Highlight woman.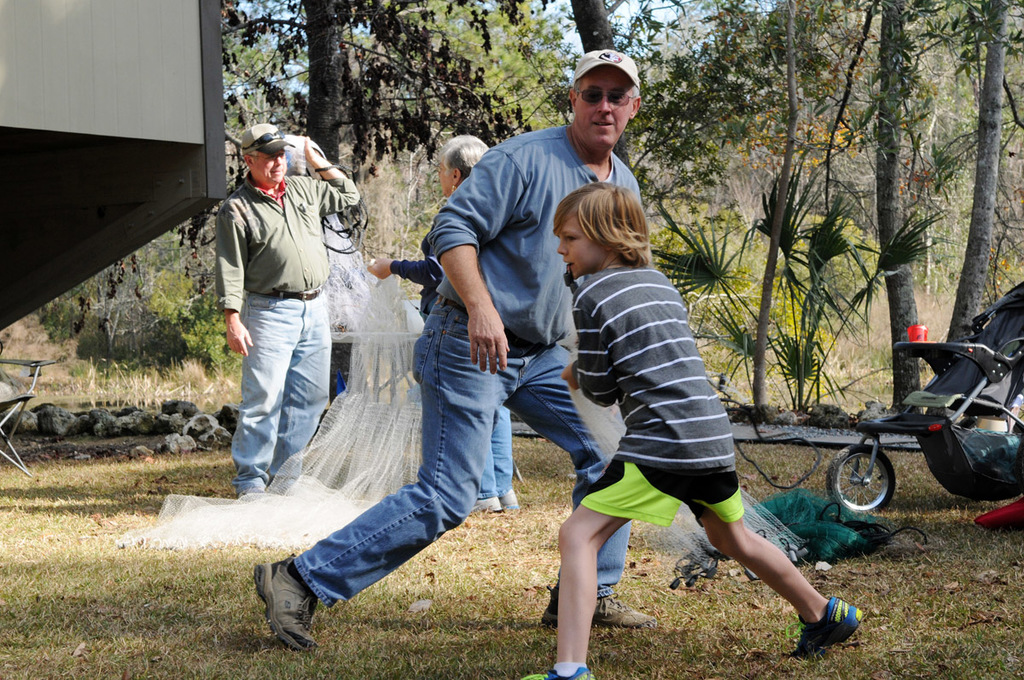
Highlighted region: crop(369, 134, 521, 515).
